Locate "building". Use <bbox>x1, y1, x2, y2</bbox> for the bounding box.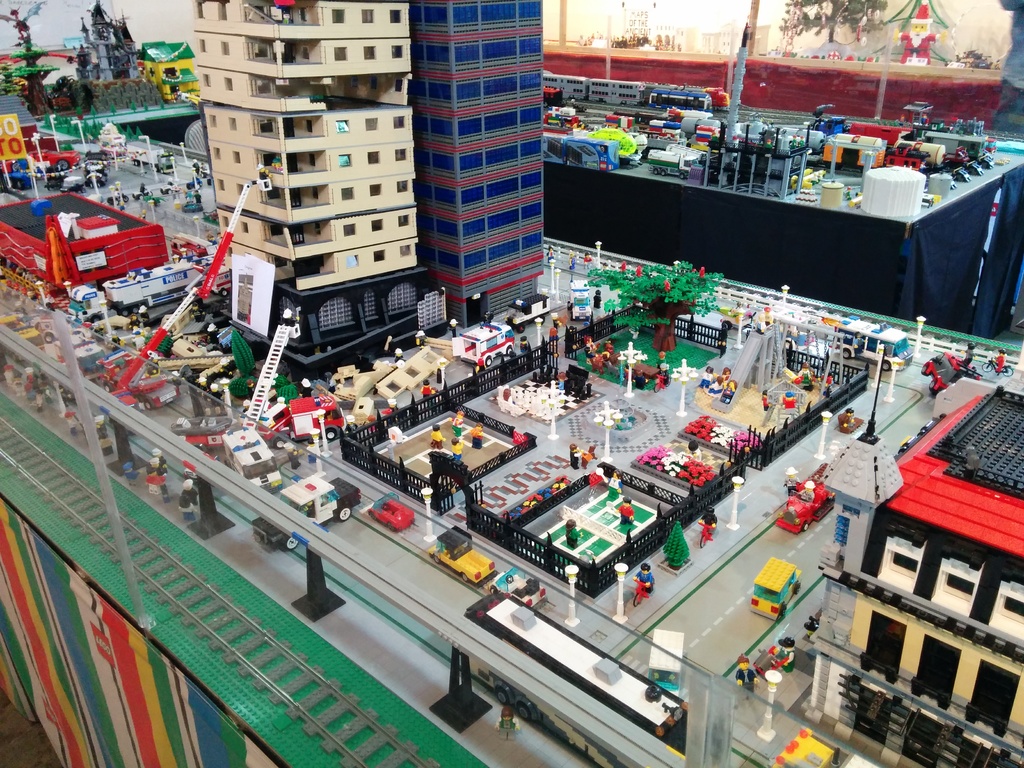
<bbox>815, 390, 1023, 767</bbox>.
